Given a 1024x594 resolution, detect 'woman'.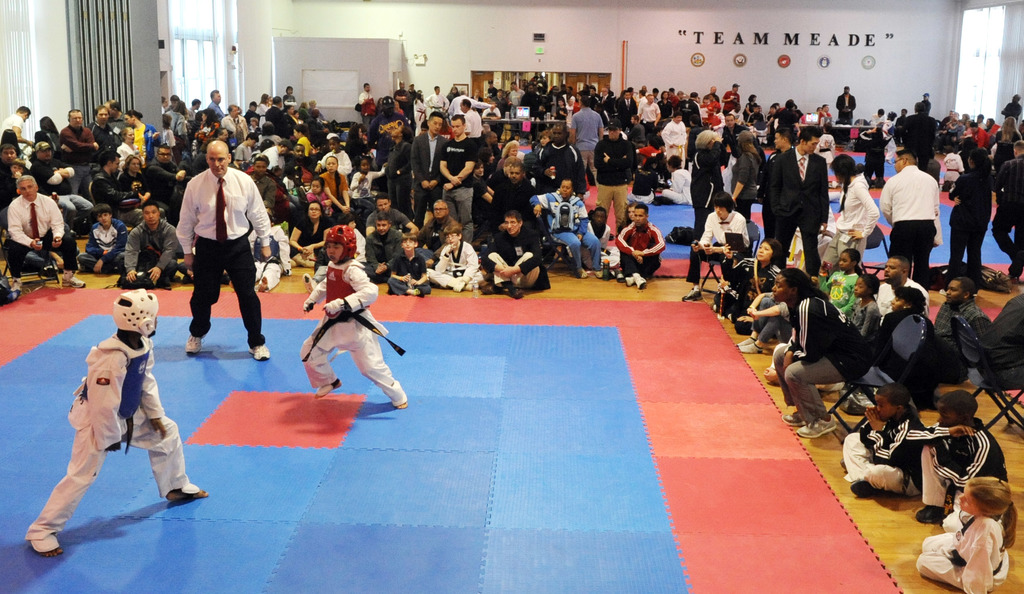
bbox=(821, 154, 876, 270).
